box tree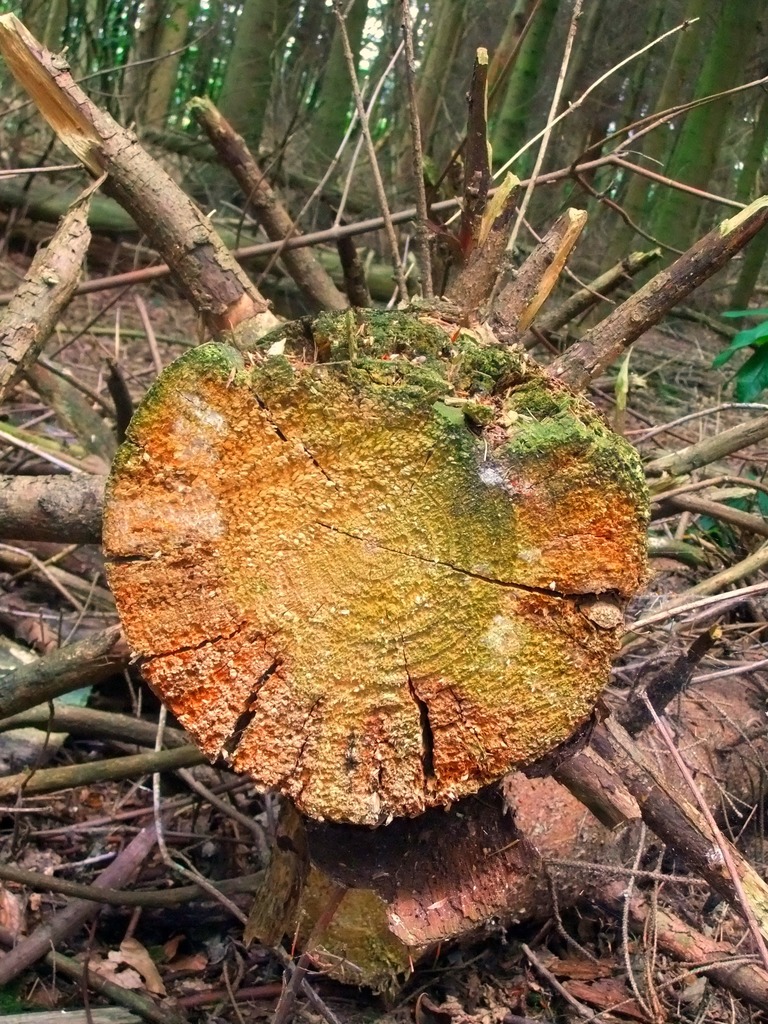
[left=397, top=0, right=483, bottom=180]
